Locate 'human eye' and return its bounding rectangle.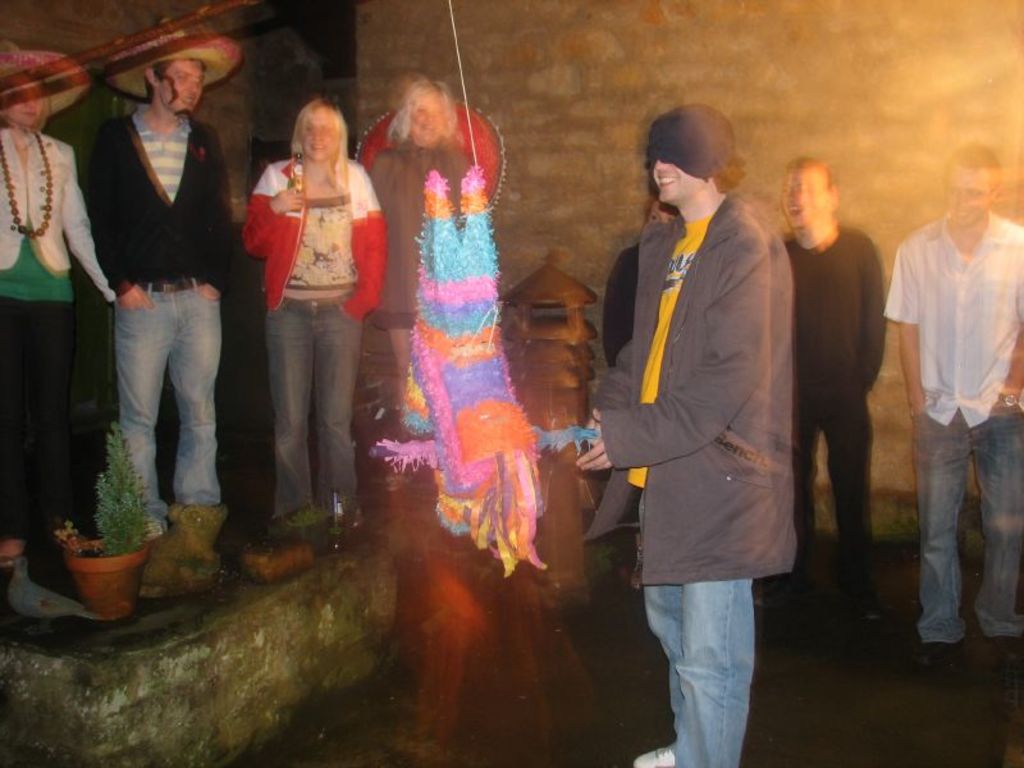
<box>434,109,444,119</box>.
